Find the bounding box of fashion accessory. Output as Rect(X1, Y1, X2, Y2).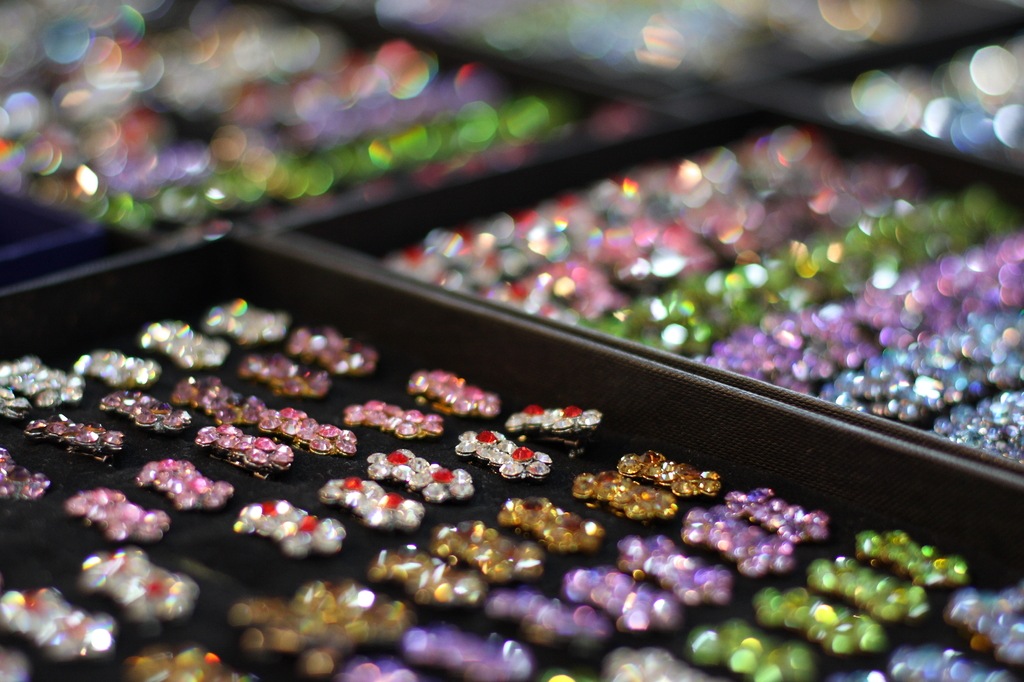
Rect(755, 582, 878, 662).
